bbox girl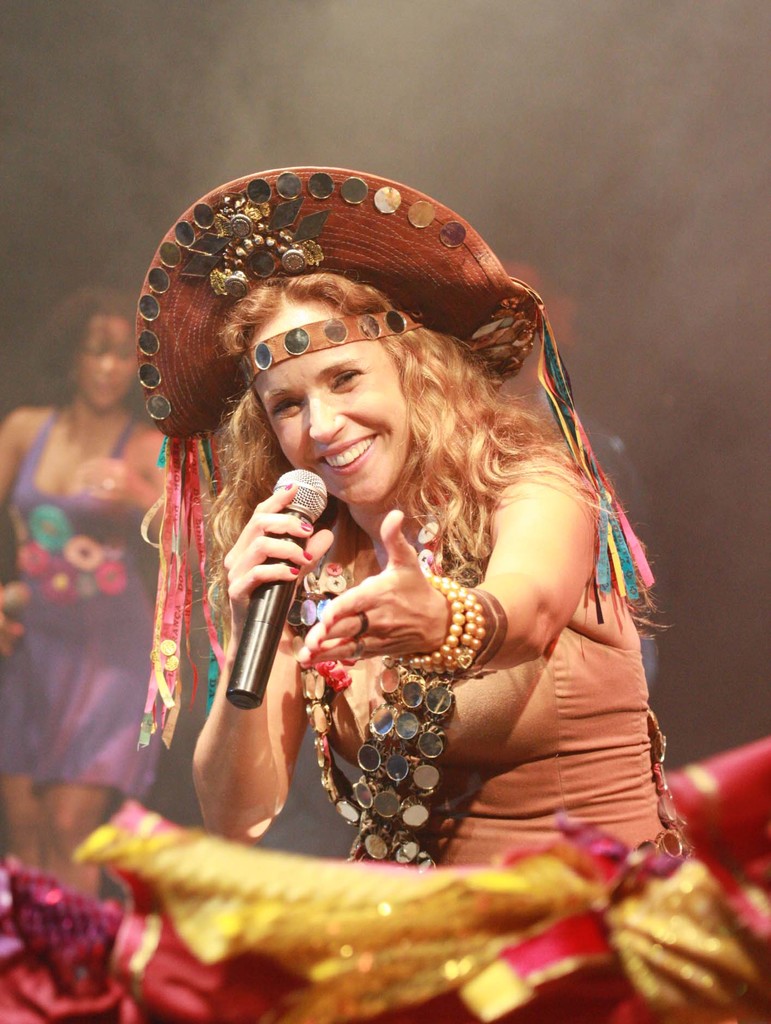
0, 289, 185, 902
